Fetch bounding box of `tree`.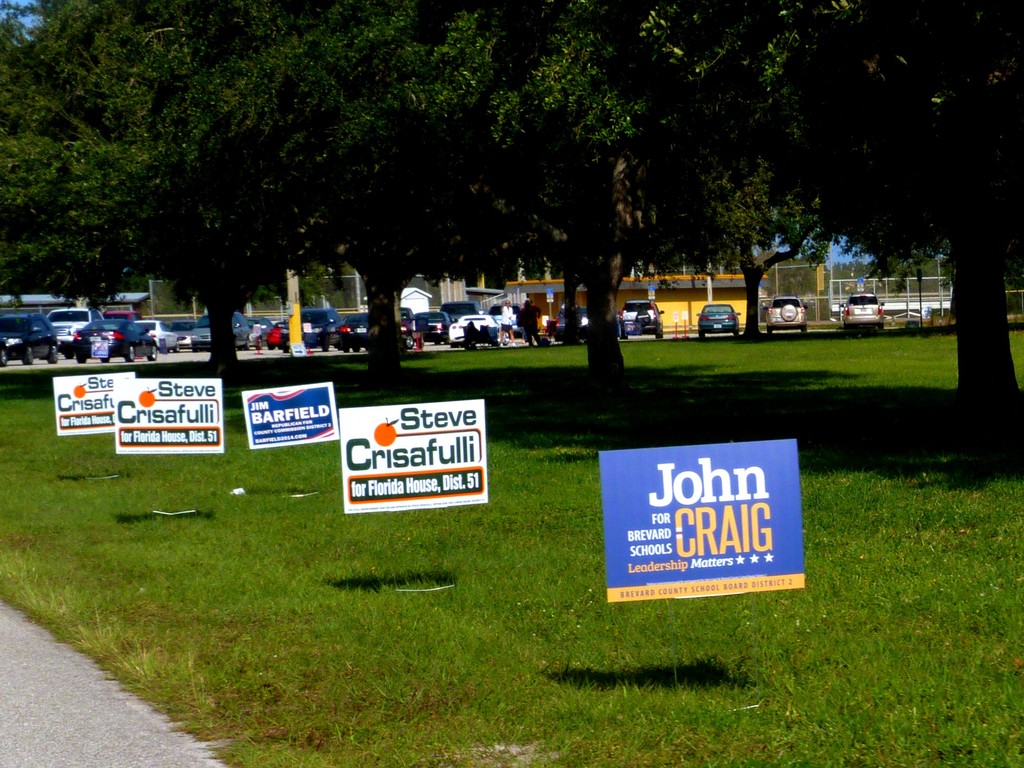
Bbox: region(690, 0, 1023, 466).
